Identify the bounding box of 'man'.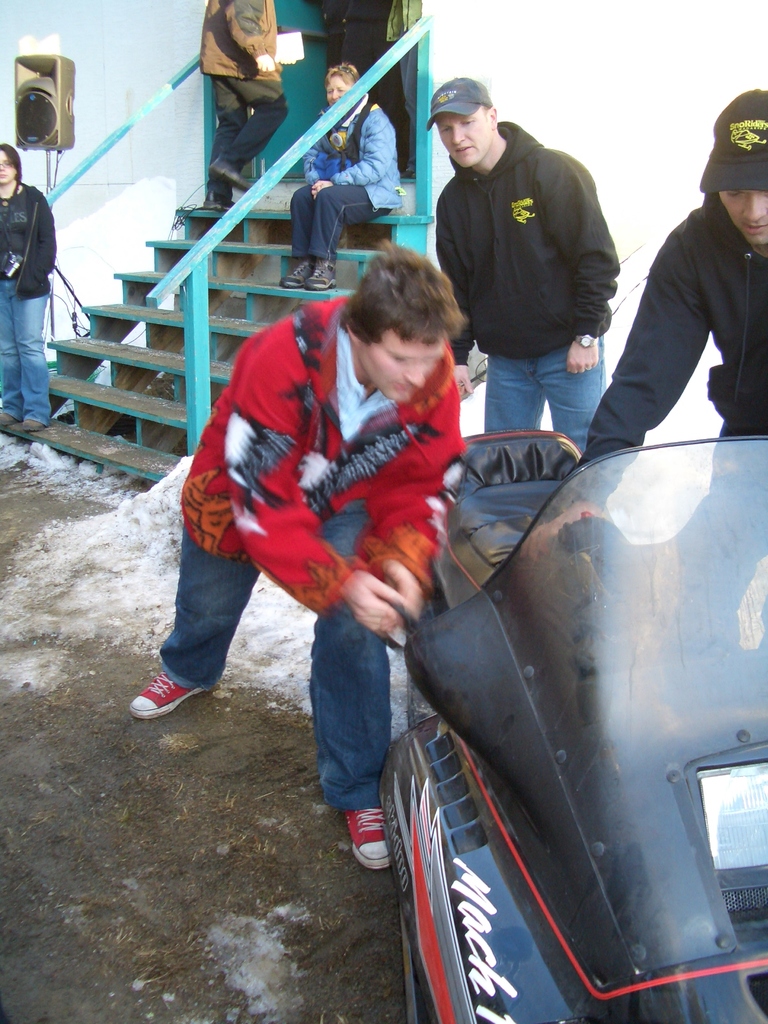
{"left": 571, "top": 92, "right": 767, "bottom": 681}.
